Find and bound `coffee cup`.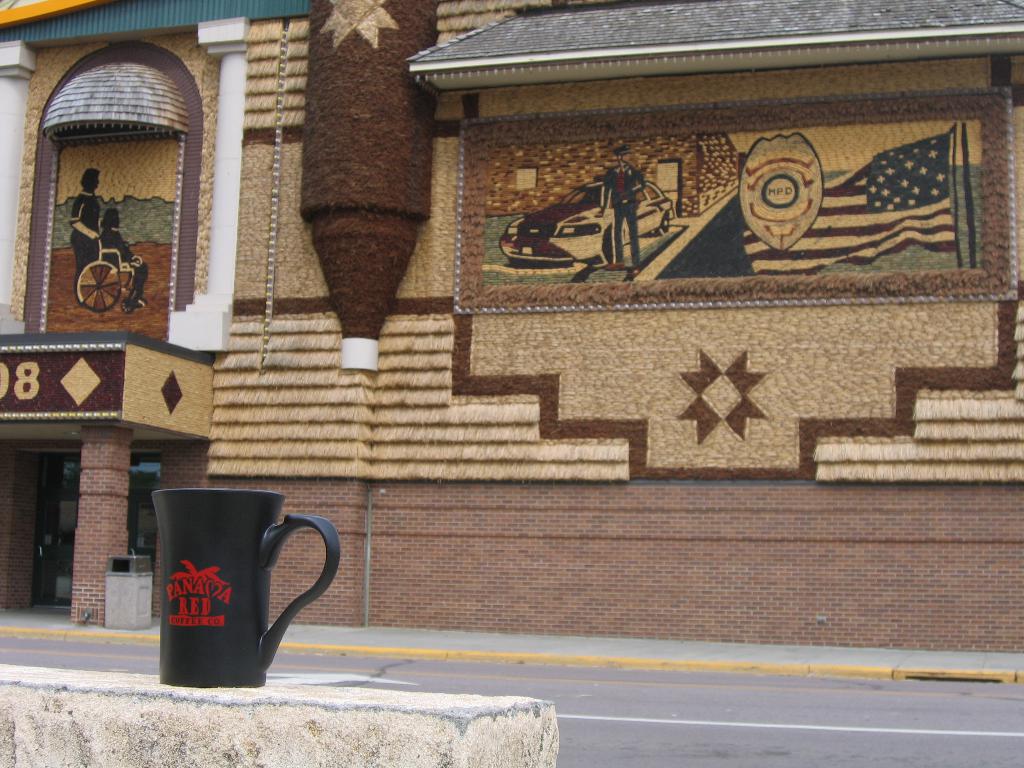
Bound: bbox(150, 487, 343, 692).
